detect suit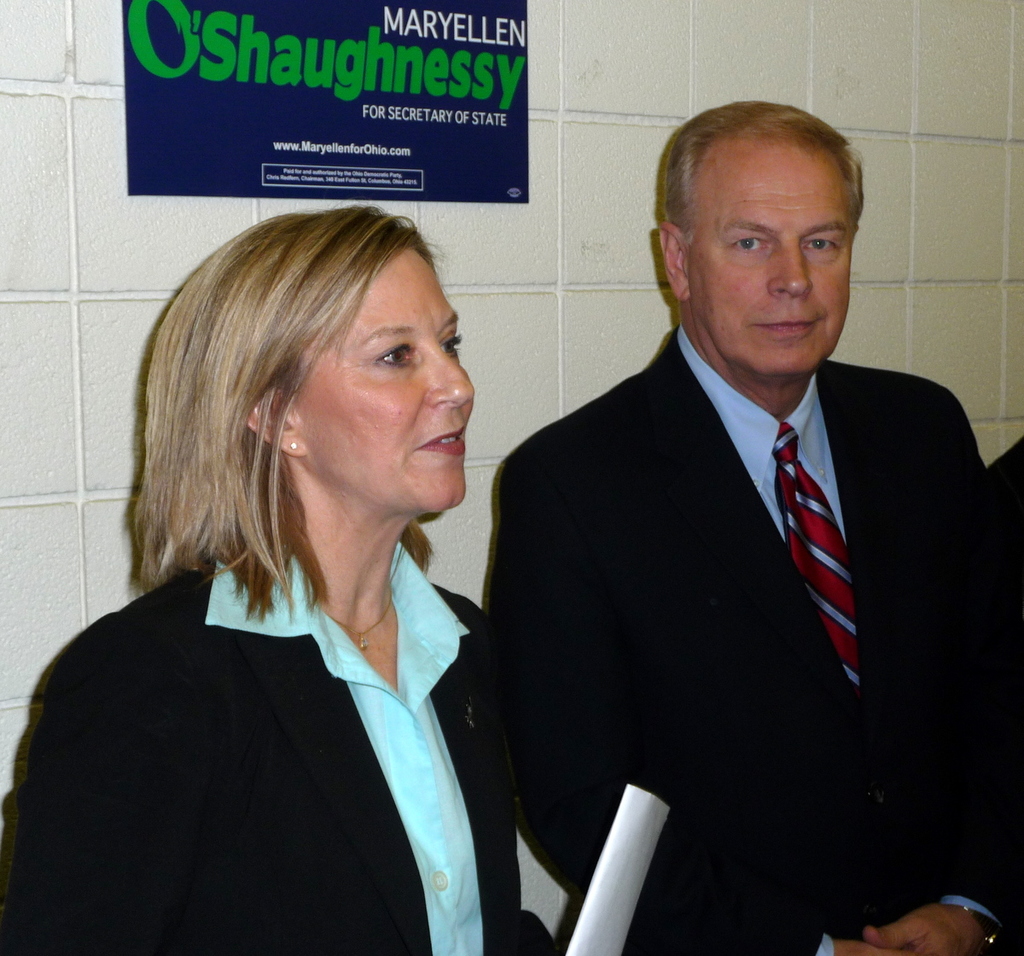
[x1=0, y1=547, x2=562, y2=955]
